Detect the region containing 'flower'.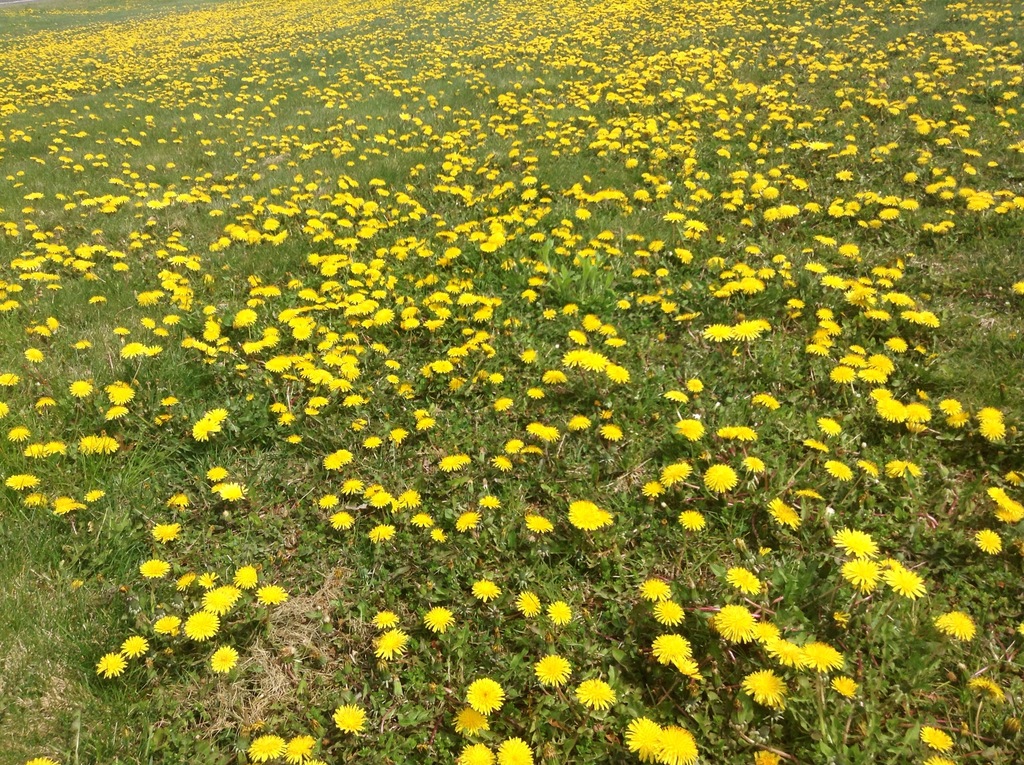
bbox=[804, 438, 830, 454].
